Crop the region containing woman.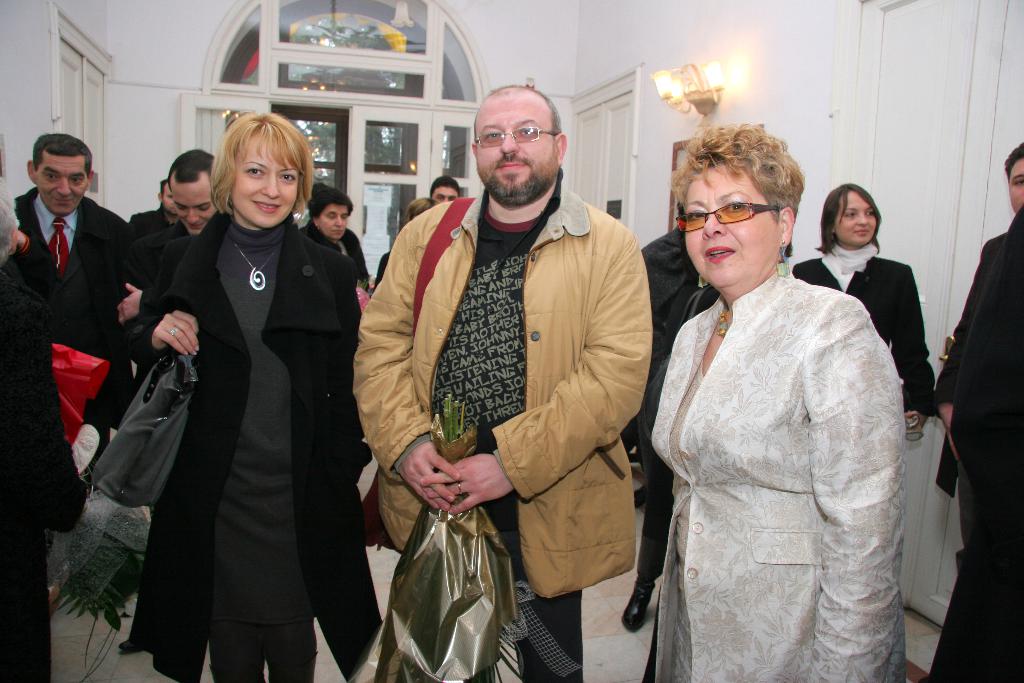
Crop region: select_region(124, 109, 383, 682).
